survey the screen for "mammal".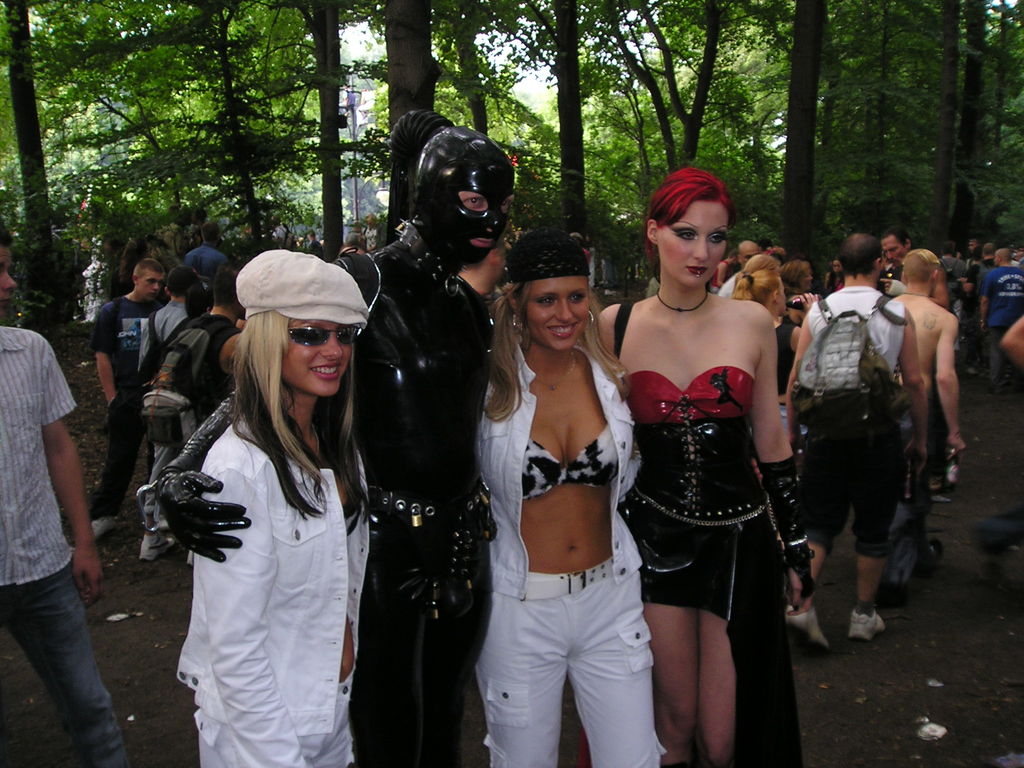
Survey found: <box>884,245,968,564</box>.
